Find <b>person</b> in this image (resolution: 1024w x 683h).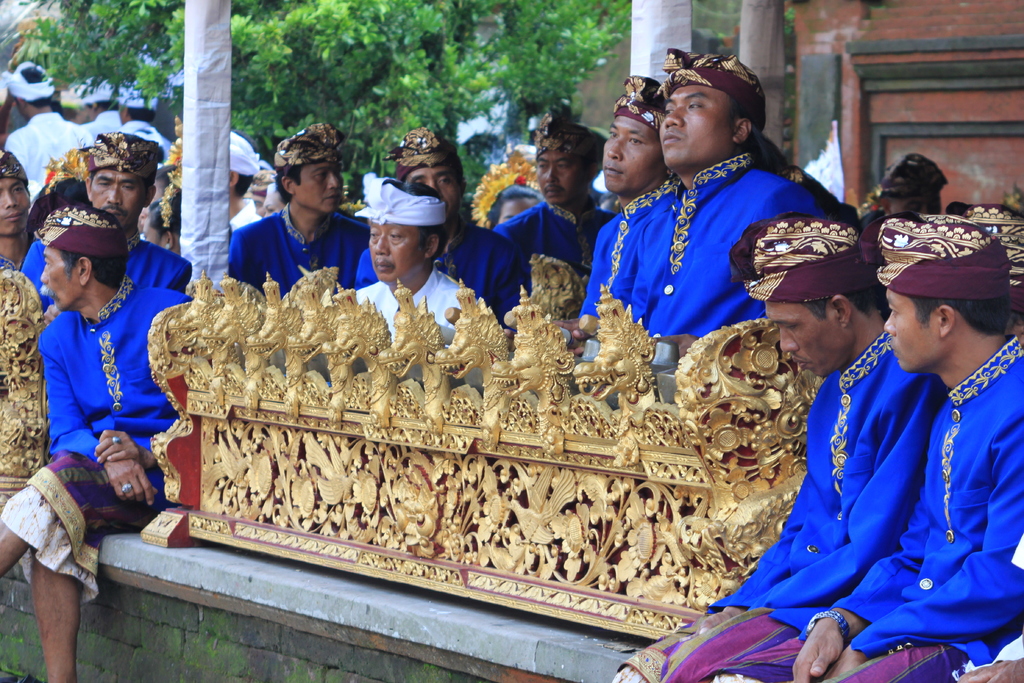
box=[0, 143, 37, 266].
